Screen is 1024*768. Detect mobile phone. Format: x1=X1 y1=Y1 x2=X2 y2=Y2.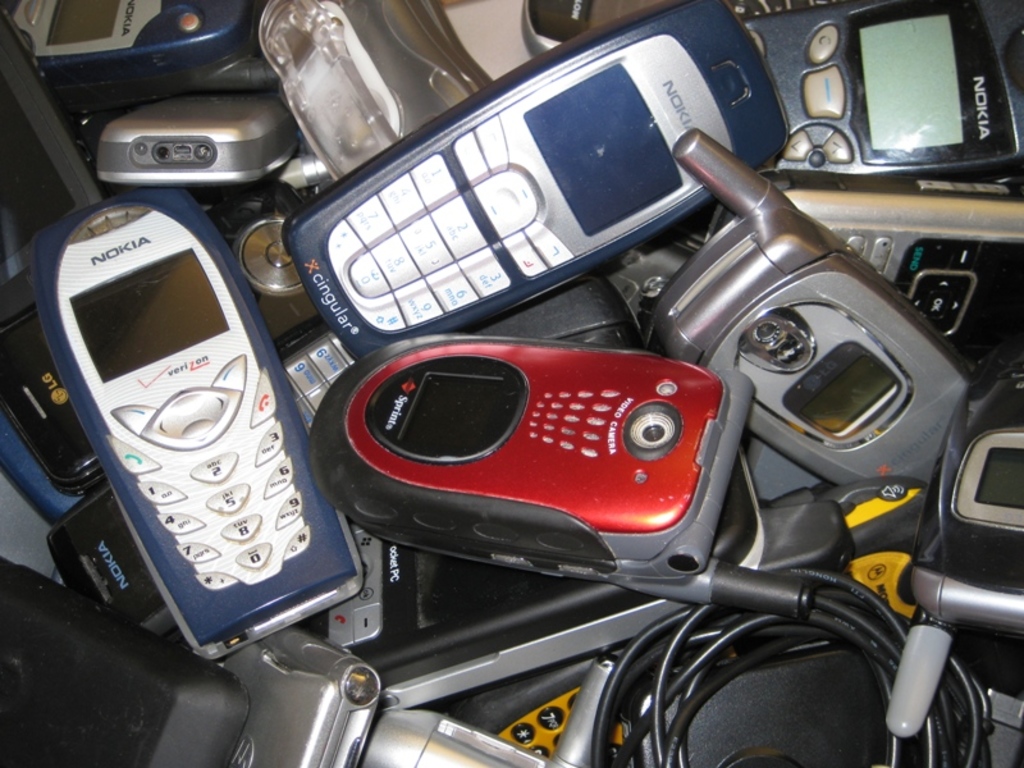
x1=92 y1=84 x2=298 y2=187.
